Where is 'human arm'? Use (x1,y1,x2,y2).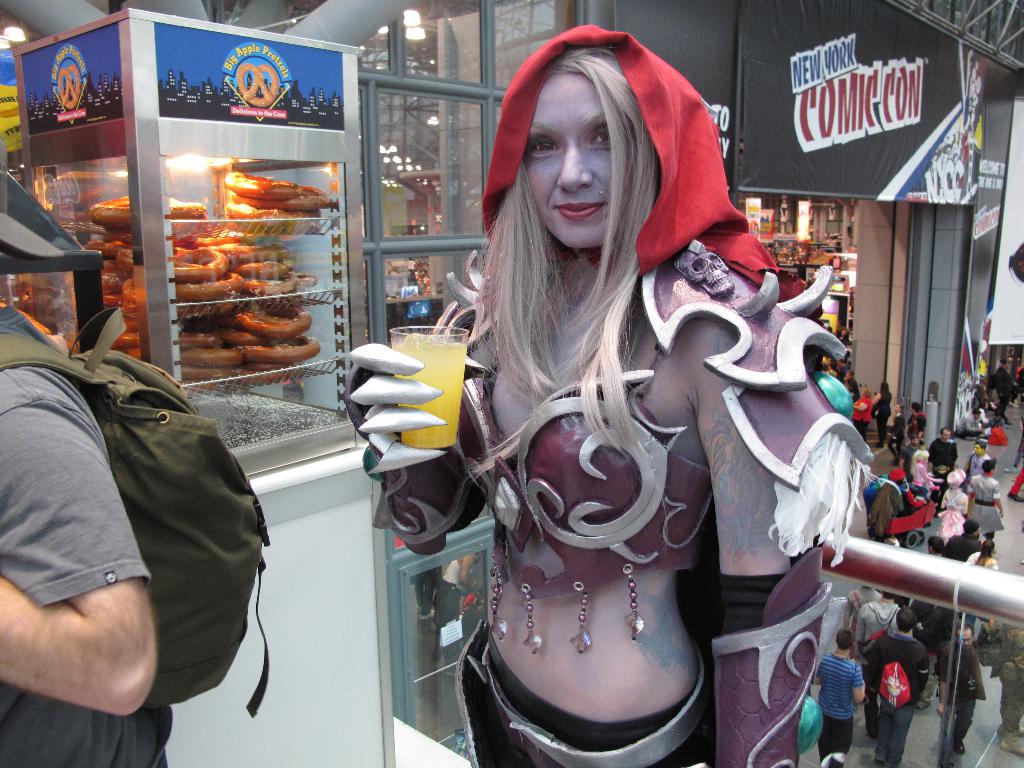
(938,643,948,717).
